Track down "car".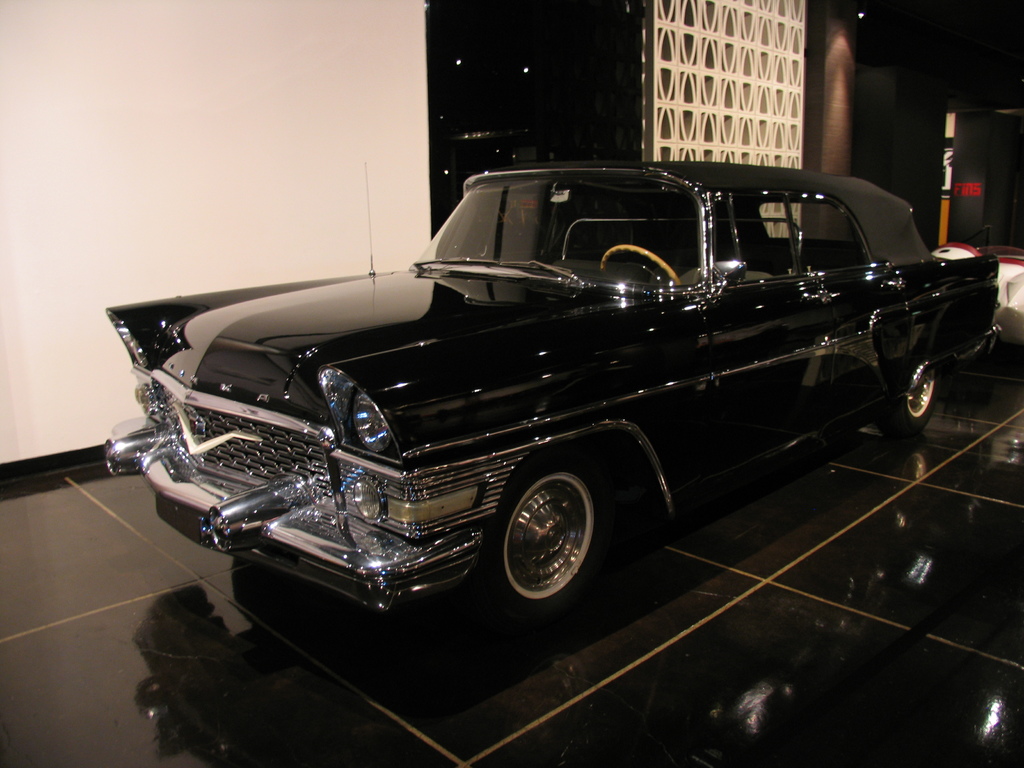
Tracked to left=82, top=163, right=966, bottom=638.
